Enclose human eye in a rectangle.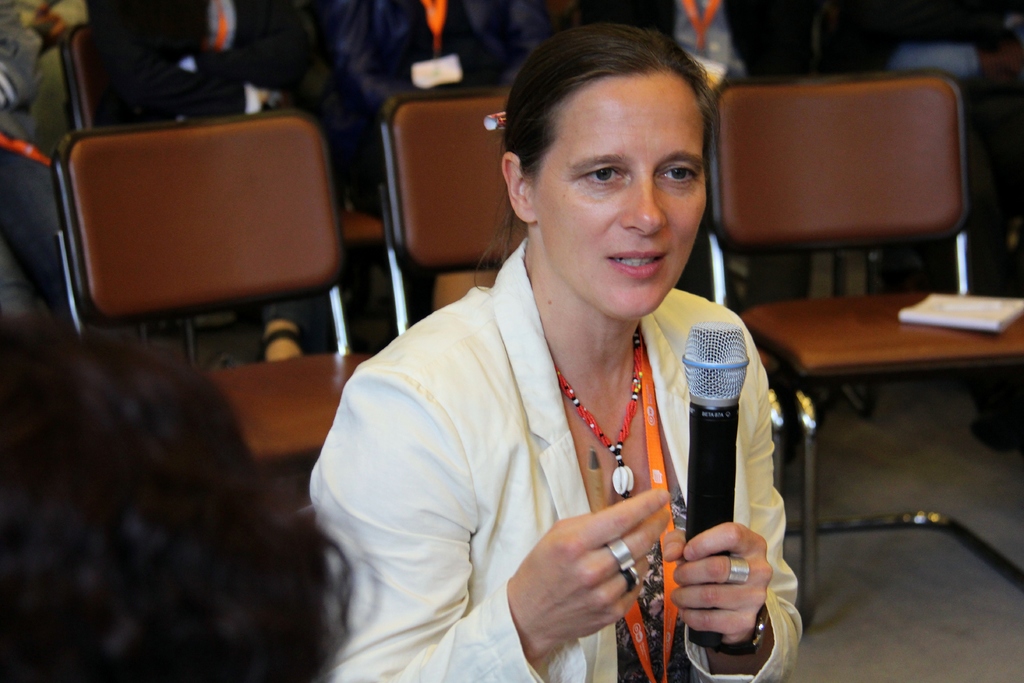
579 164 634 186.
